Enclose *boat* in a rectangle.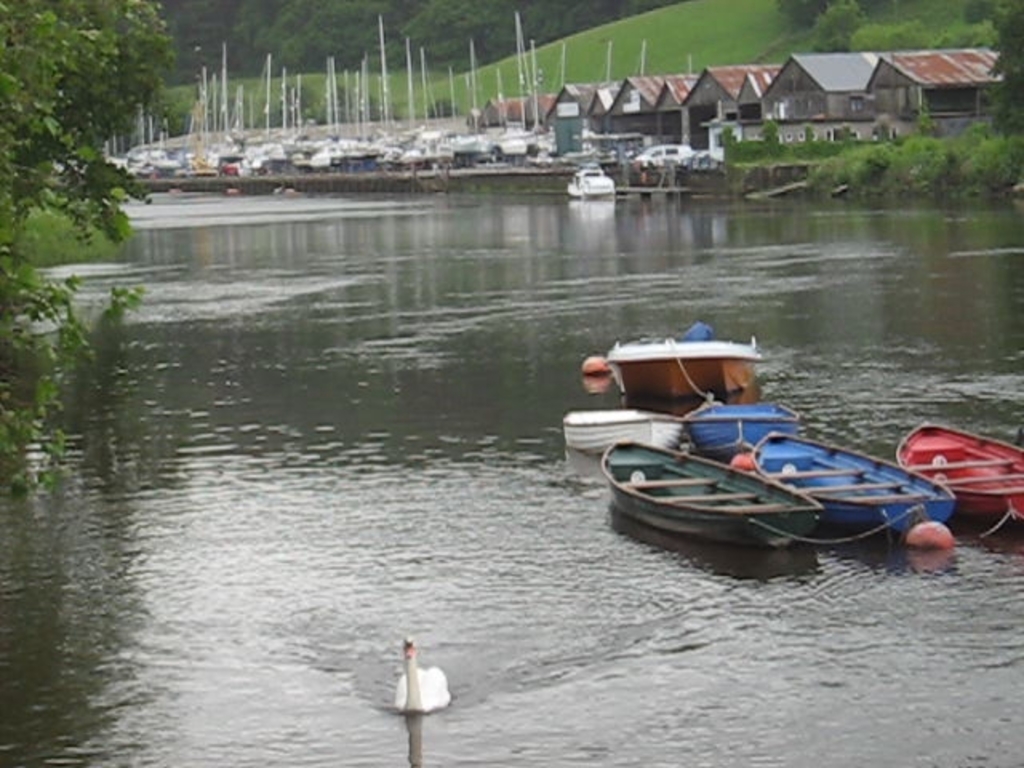
left=741, top=429, right=957, bottom=536.
